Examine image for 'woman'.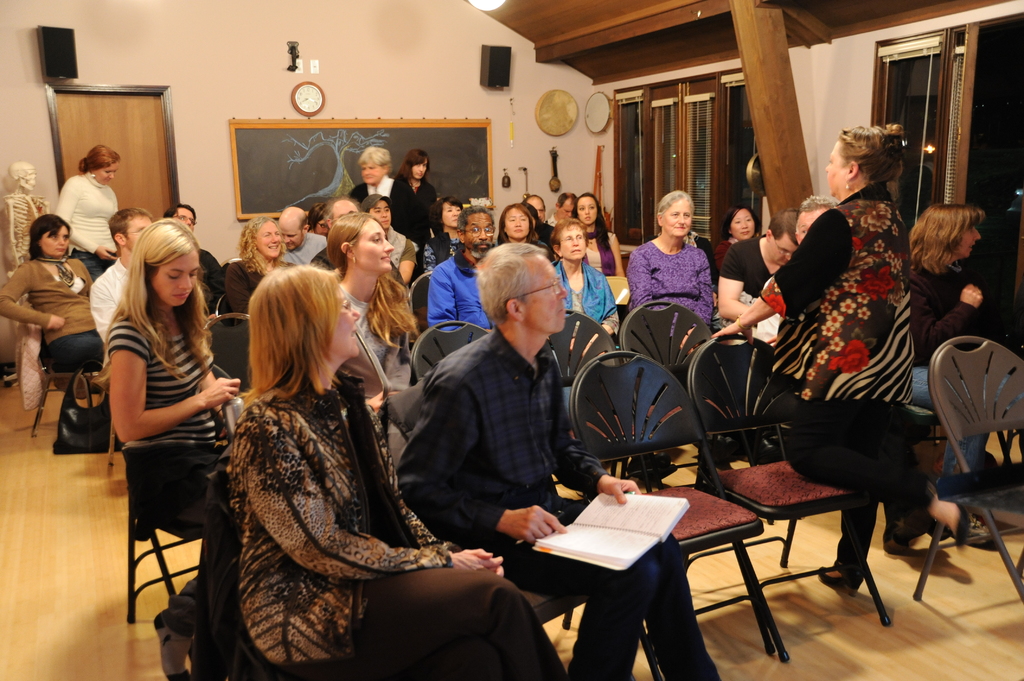
Examination result: [left=0, top=211, right=107, bottom=376].
